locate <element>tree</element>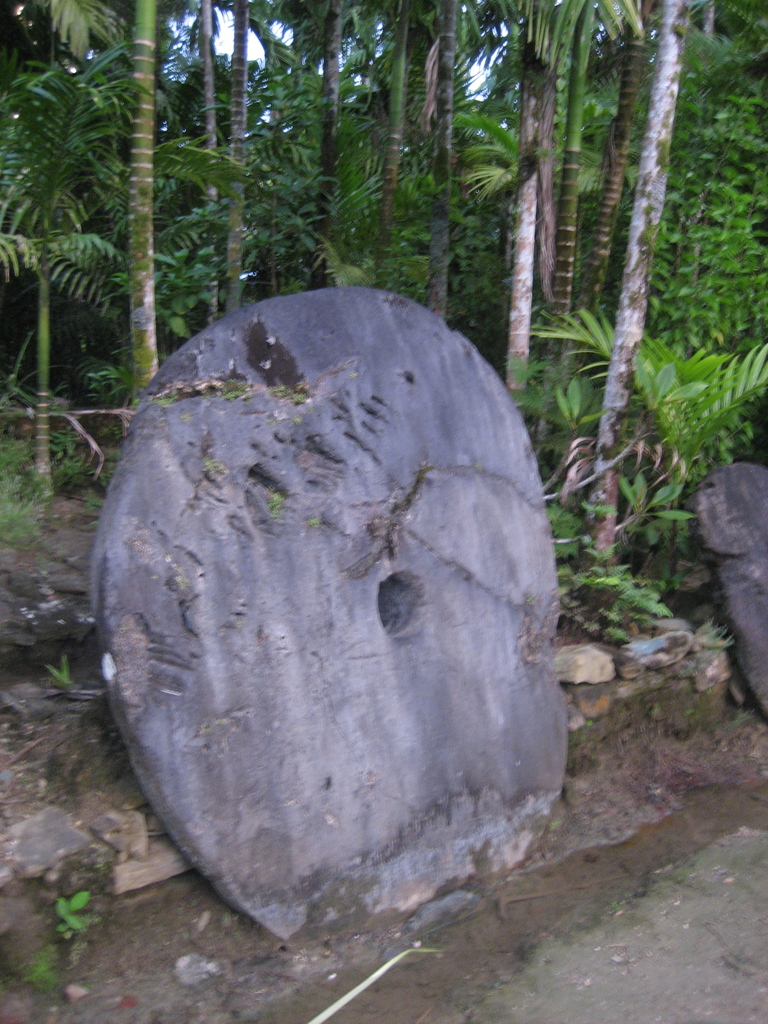
(x1=372, y1=10, x2=451, y2=328)
